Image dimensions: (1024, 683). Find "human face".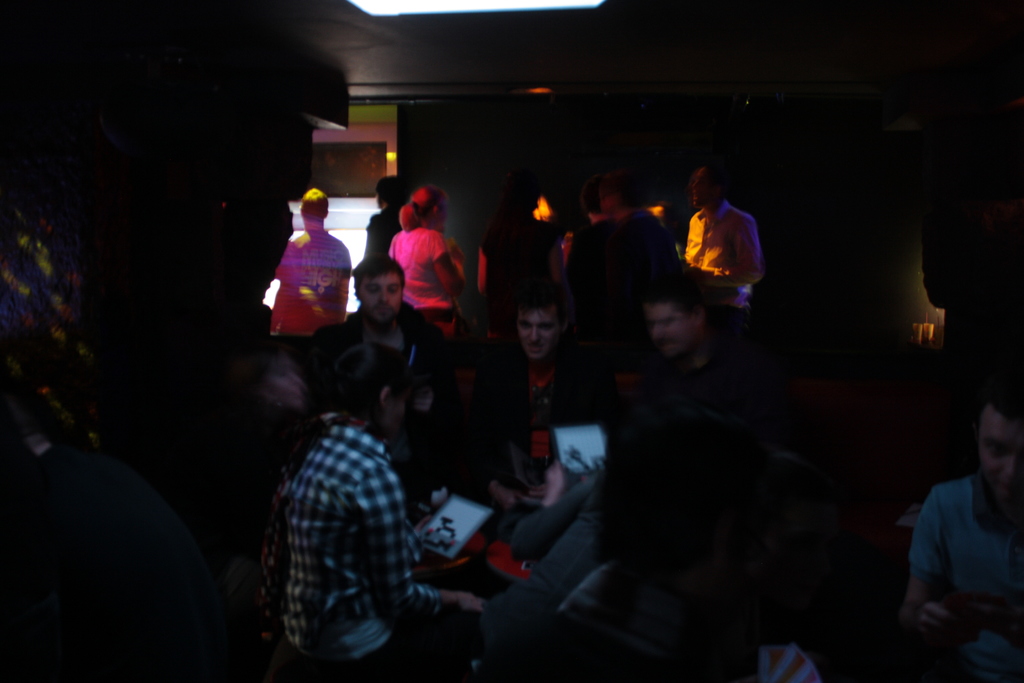
976 407 1021 504.
